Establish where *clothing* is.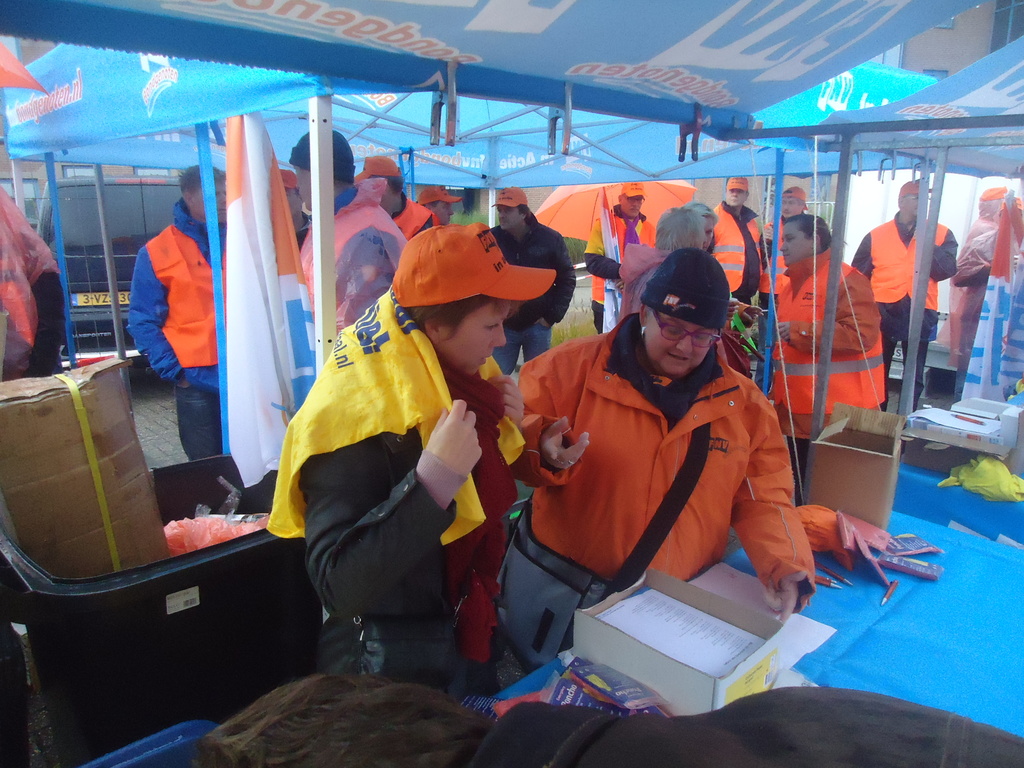
Established at BBox(953, 211, 993, 375).
